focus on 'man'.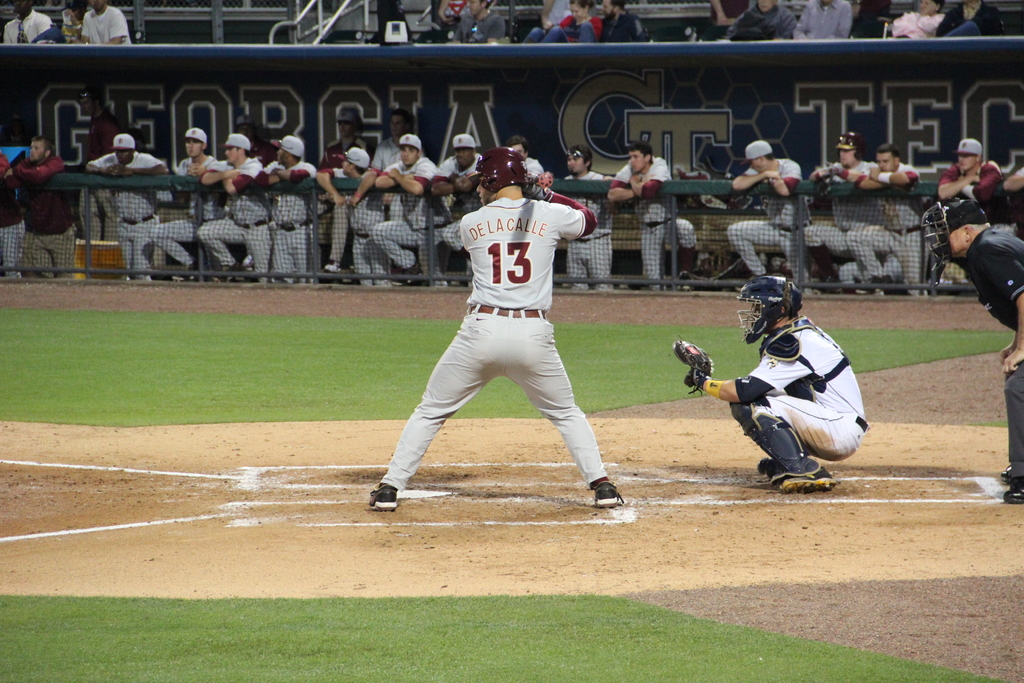
Focused at bbox(925, 197, 1023, 504).
